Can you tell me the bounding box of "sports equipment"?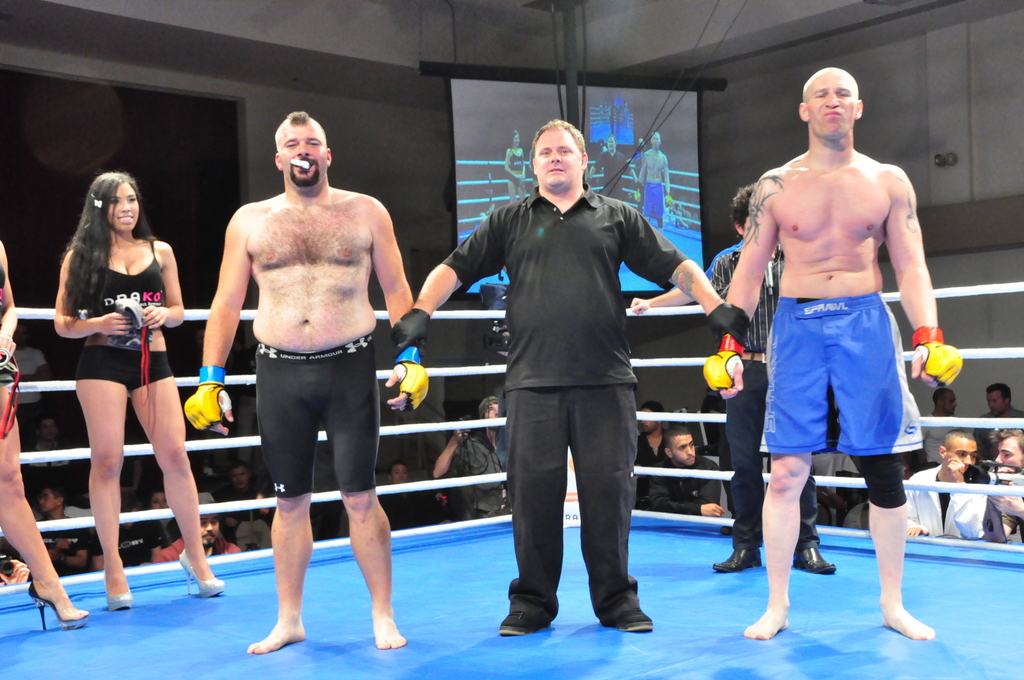
bbox=[704, 332, 746, 393].
